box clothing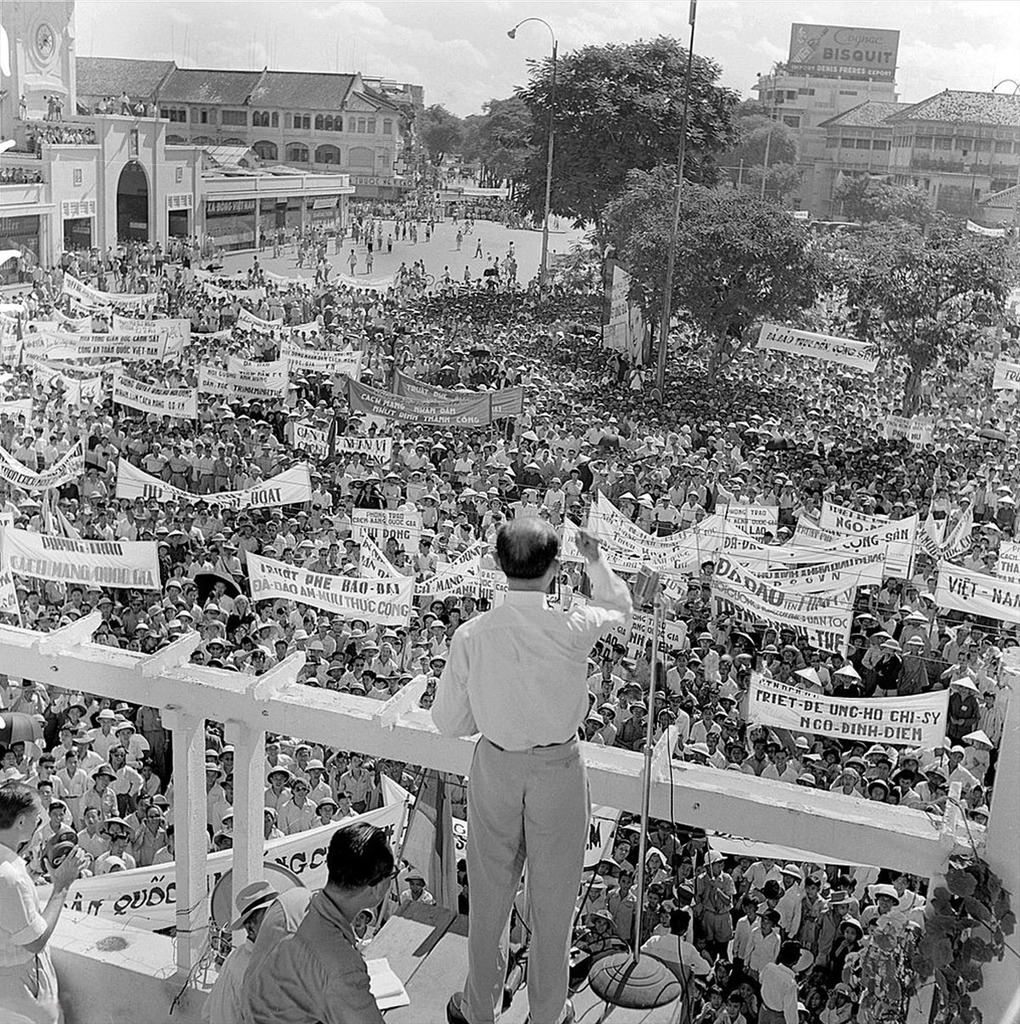
bbox=(436, 543, 630, 1023)
